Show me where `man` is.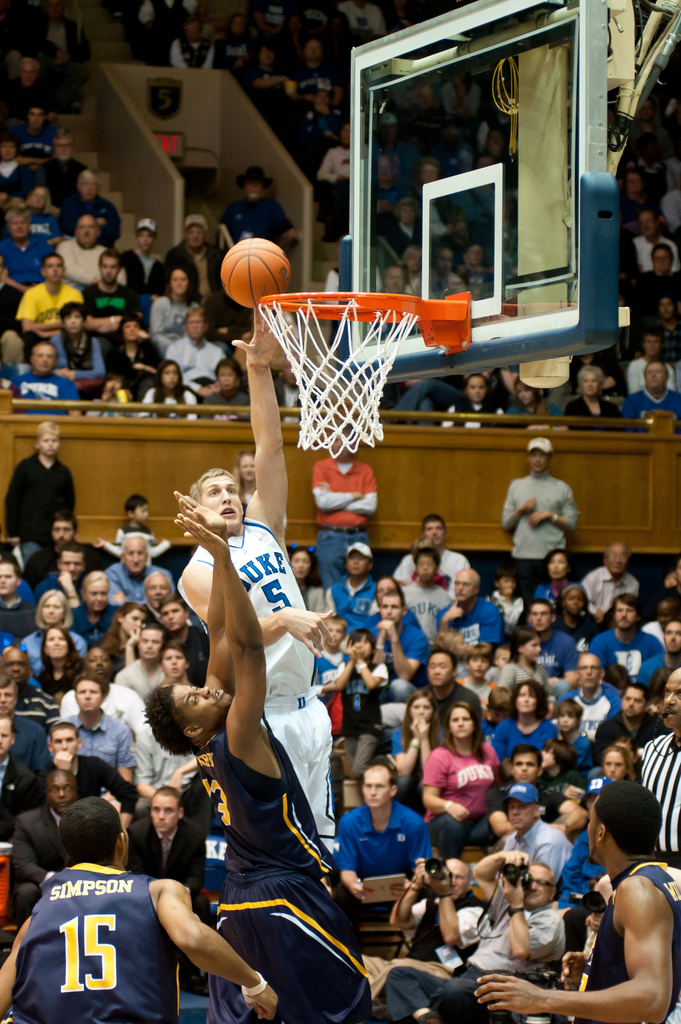
`man` is at left=98, top=522, right=180, bottom=610.
